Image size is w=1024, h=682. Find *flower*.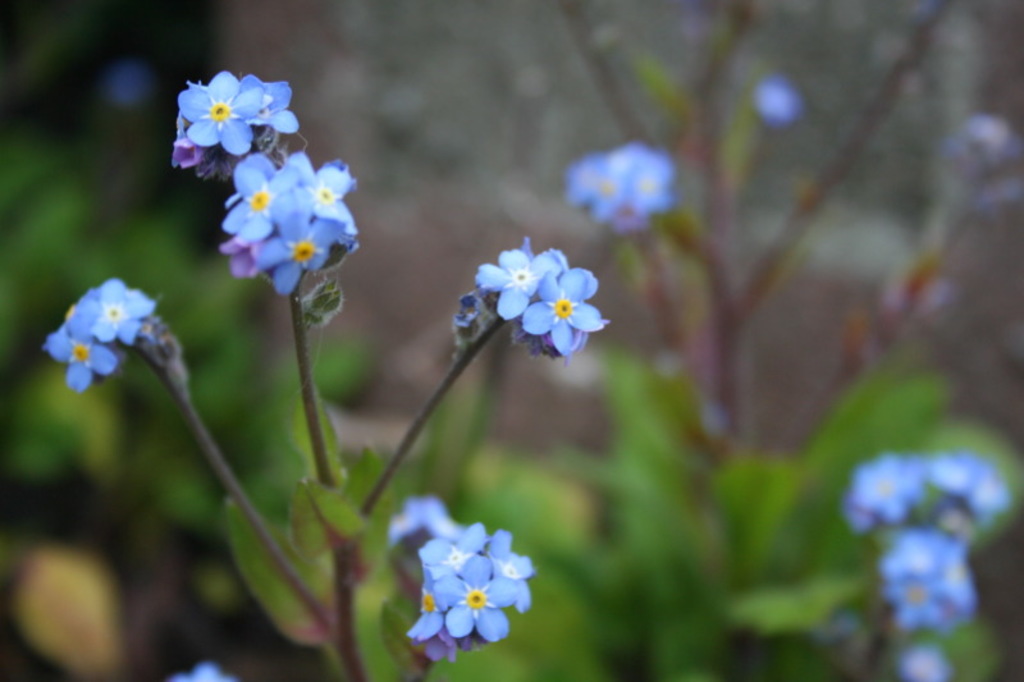
rect(589, 171, 636, 225).
